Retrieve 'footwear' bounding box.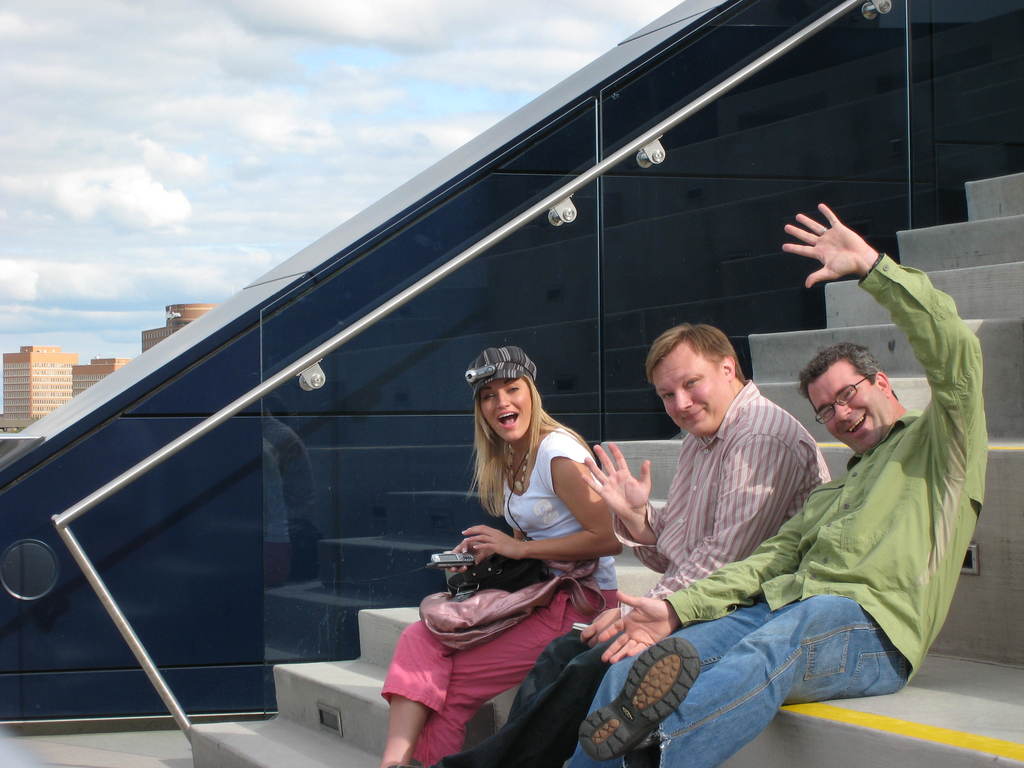
Bounding box: region(579, 634, 702, 763).
